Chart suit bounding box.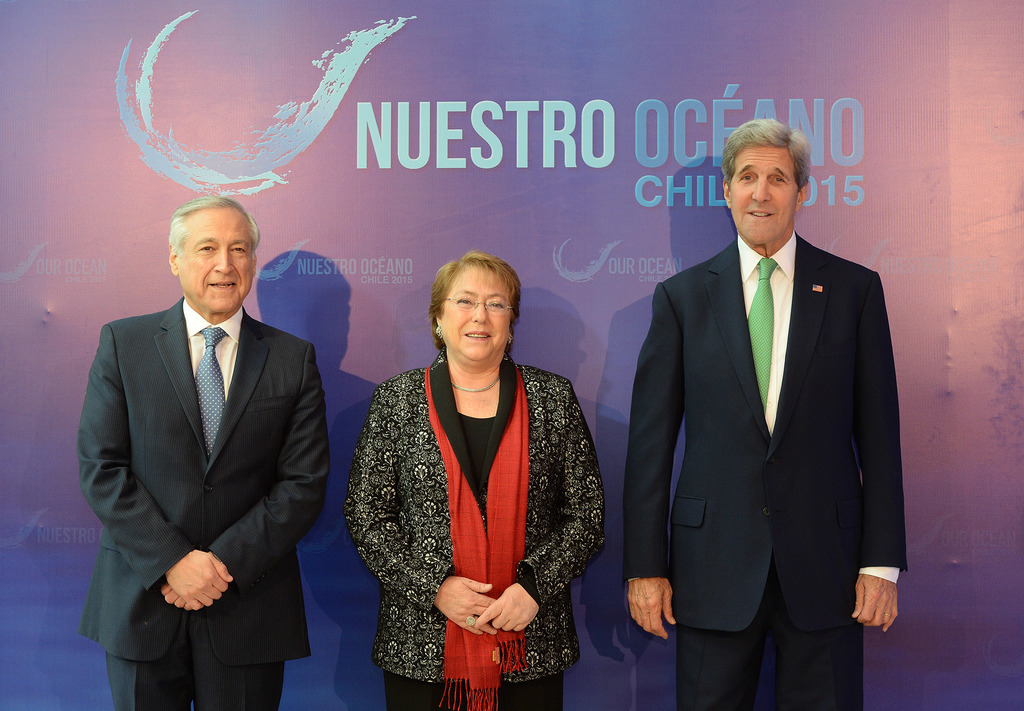
Charted: Rect(622, 237, 907, 710).
